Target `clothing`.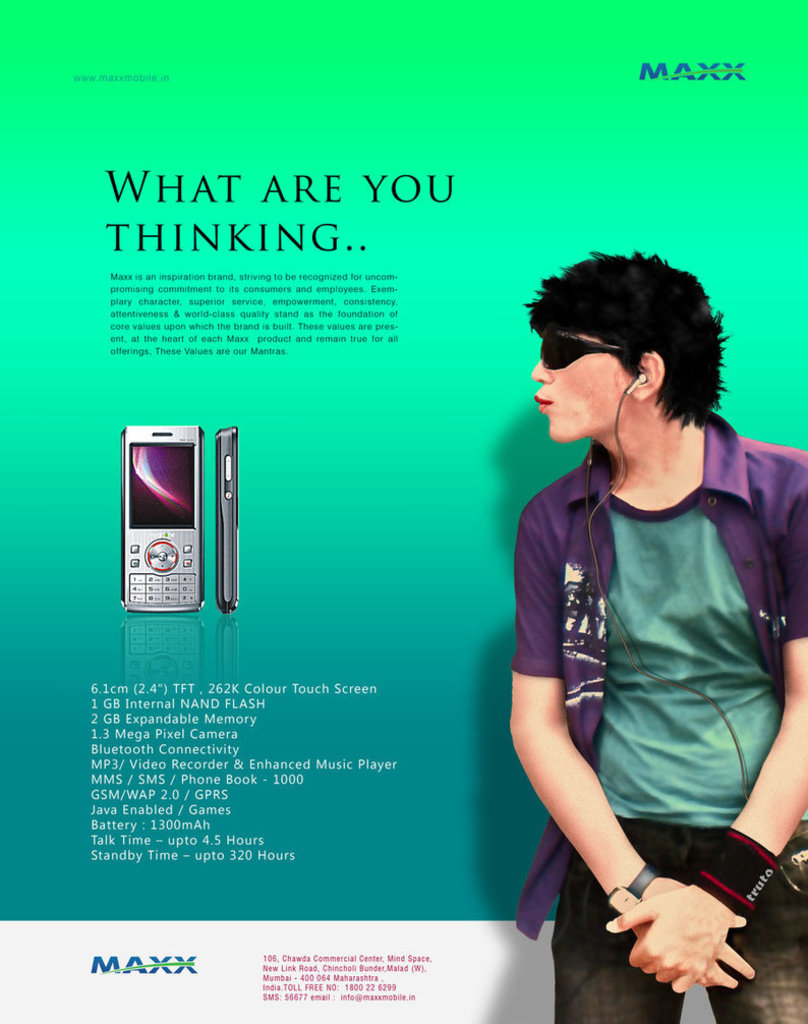
Target region: {"x1": 495, "y1": 341, "x2": 789, "y2": 1023}.
